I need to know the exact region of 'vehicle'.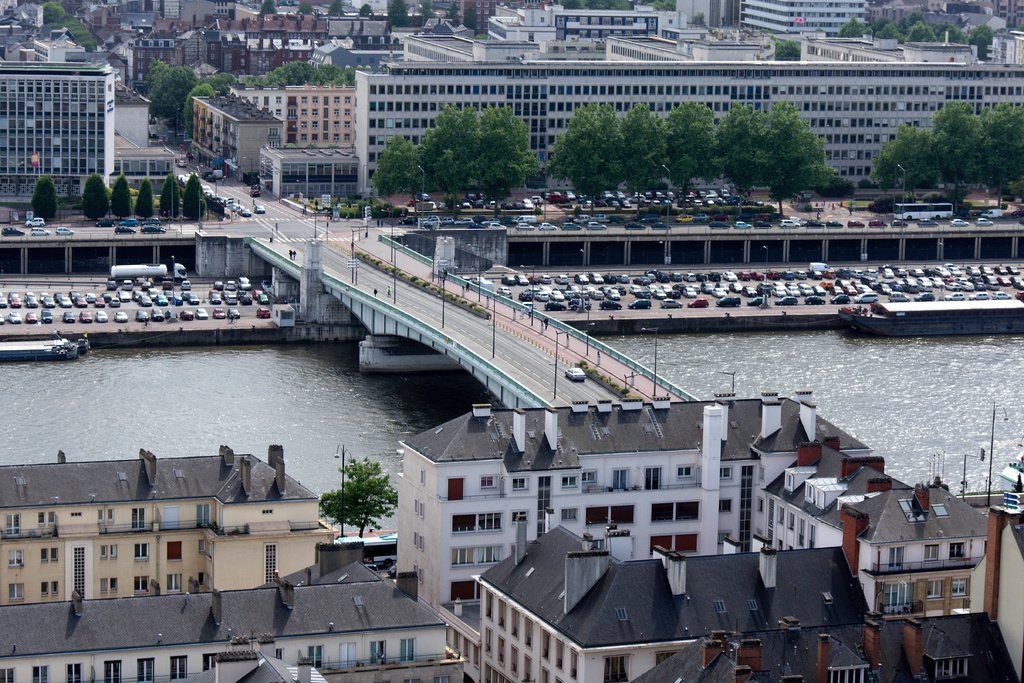
Region: (left=753, top=218, right=772, bottom=231).
